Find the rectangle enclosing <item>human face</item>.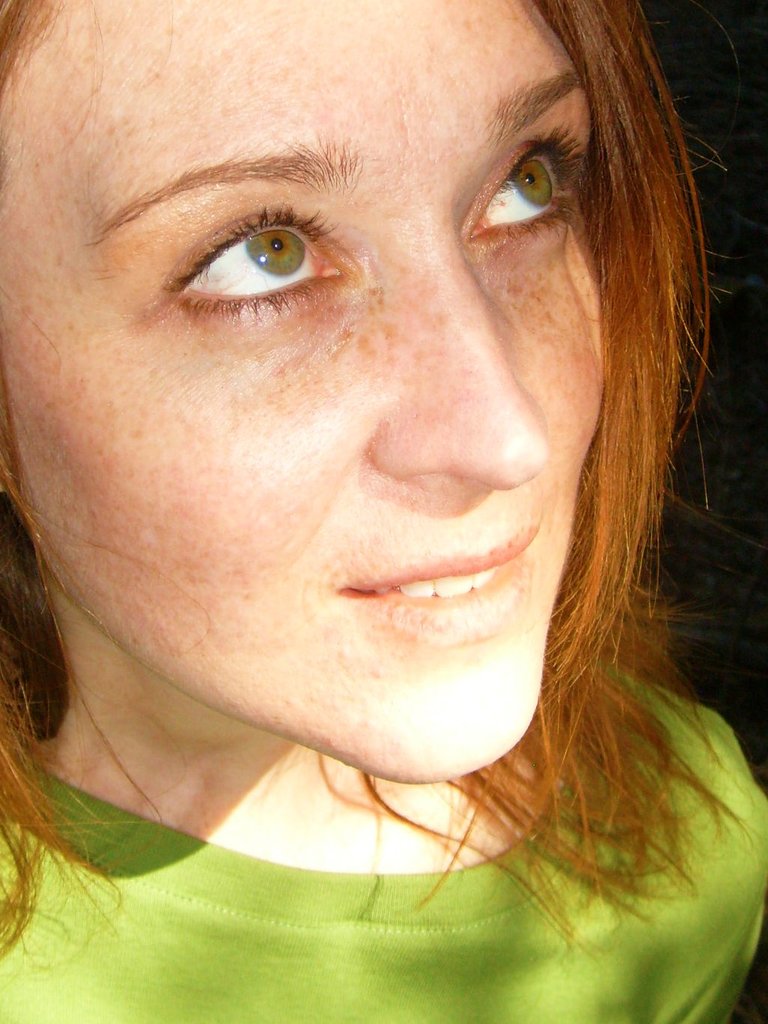
region(3, 4, 588, 781).
